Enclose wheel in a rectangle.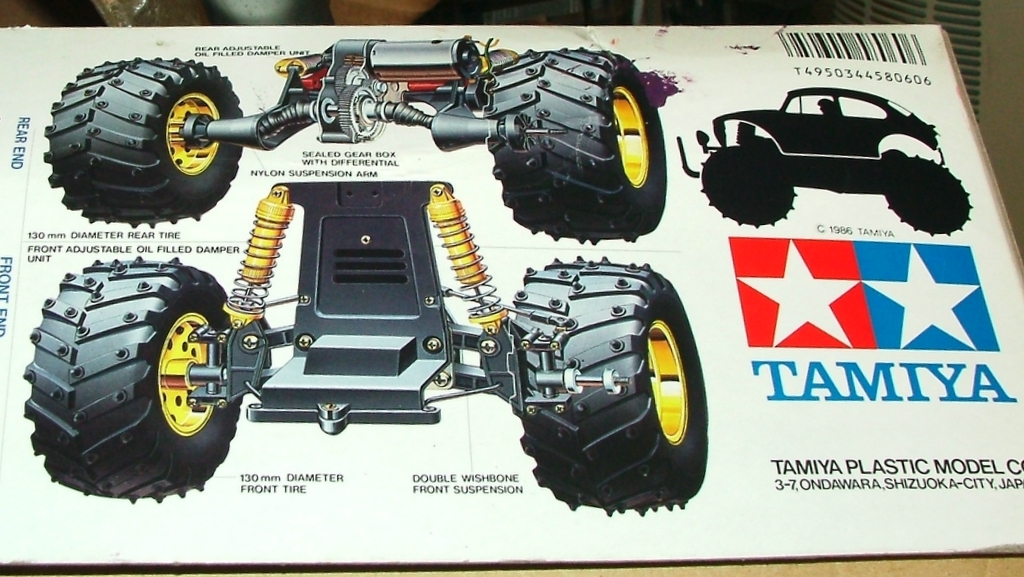
506,255,710,517.
